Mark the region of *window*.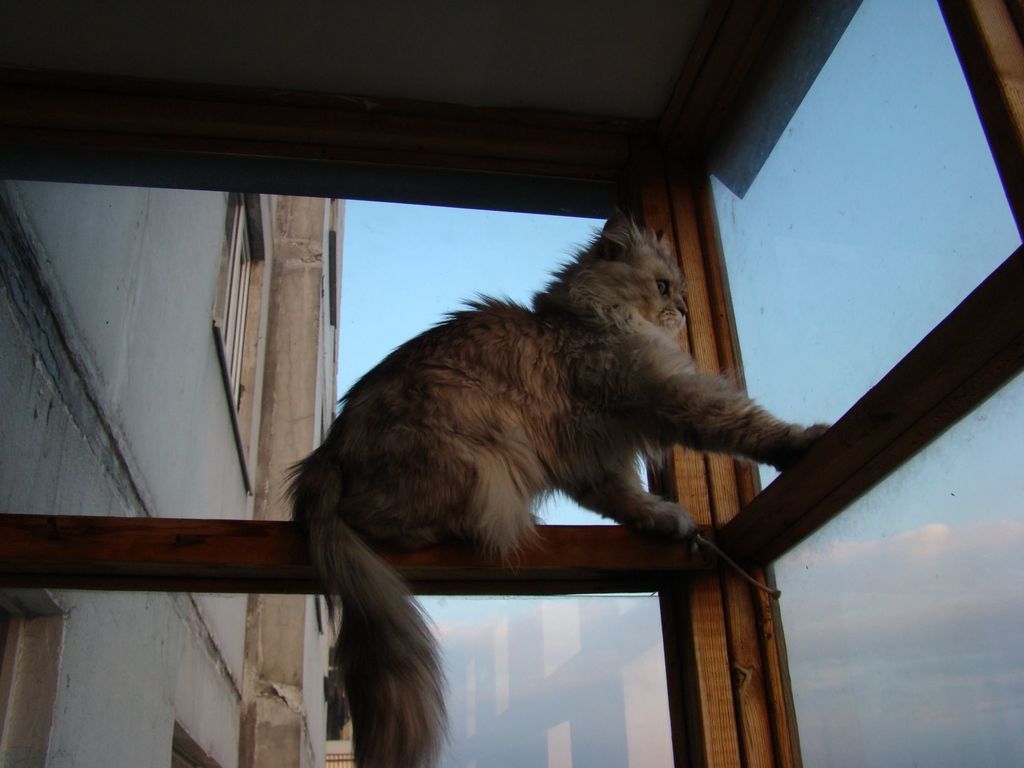
Region: BBox(652, 0, 1023, 463).
